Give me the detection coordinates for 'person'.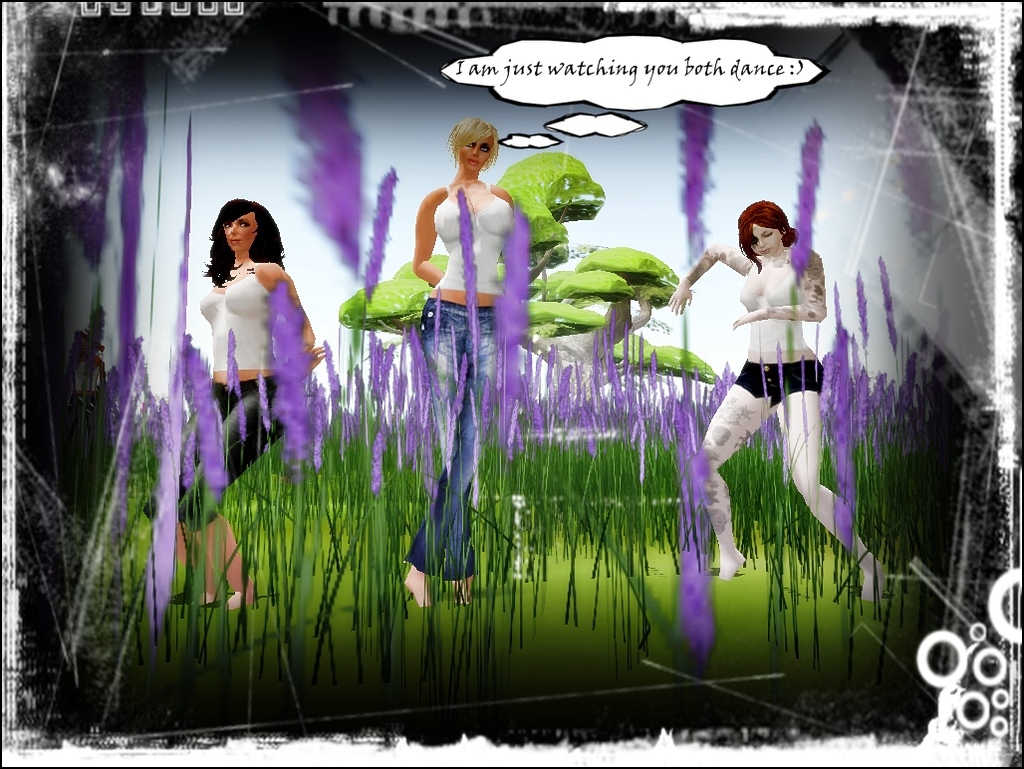
x1=404, y1=117, x2=517, y2=607.
